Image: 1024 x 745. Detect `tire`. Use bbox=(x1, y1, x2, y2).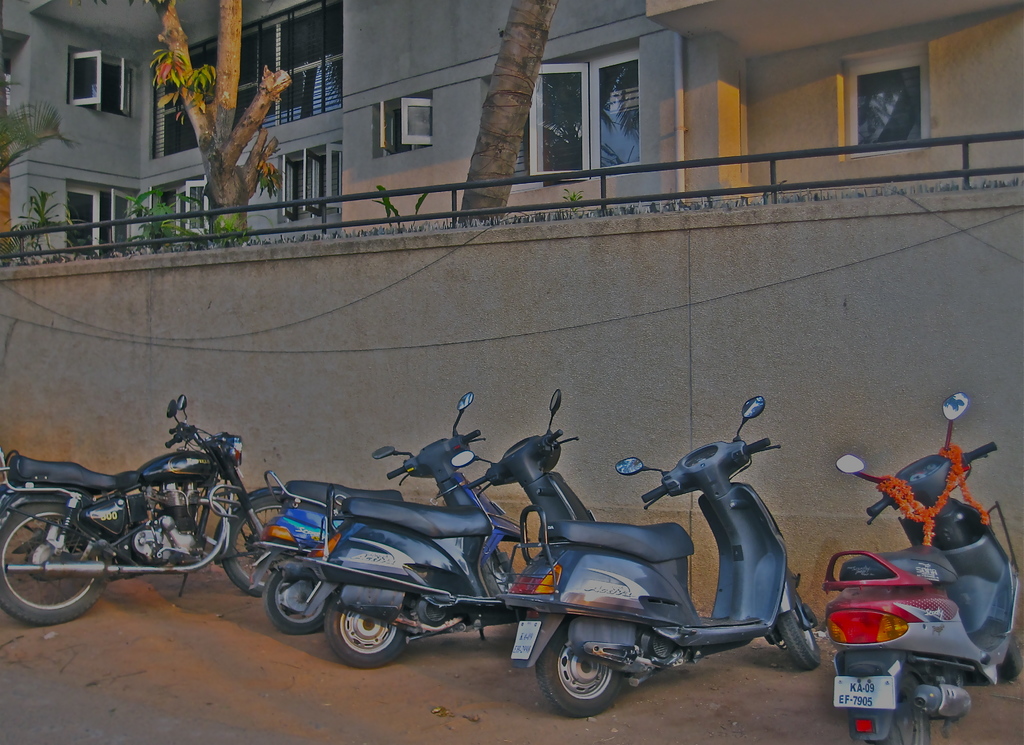
bbox=(225, 496, 284, 595).
